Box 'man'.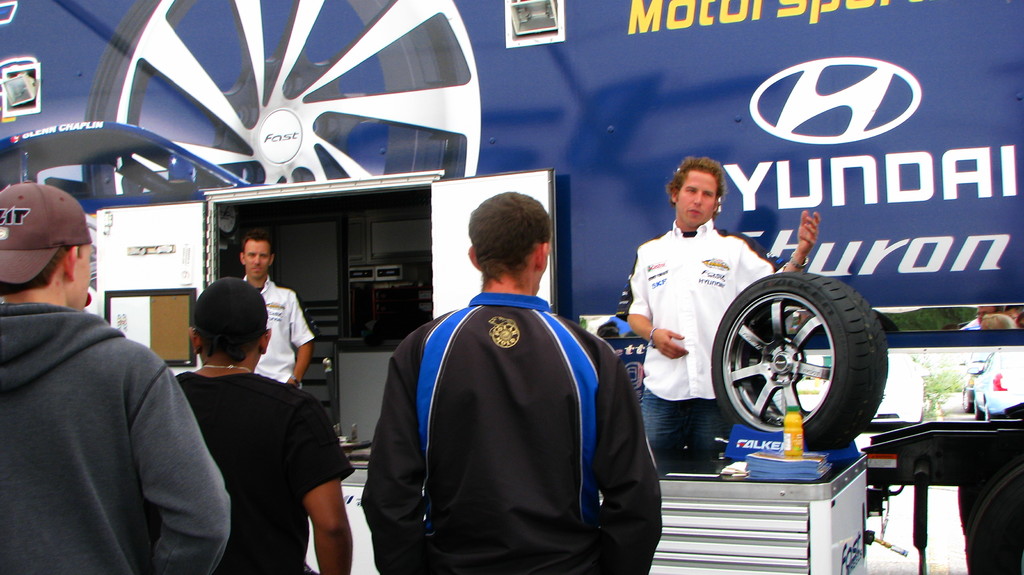
362, 191, 665, 574.
